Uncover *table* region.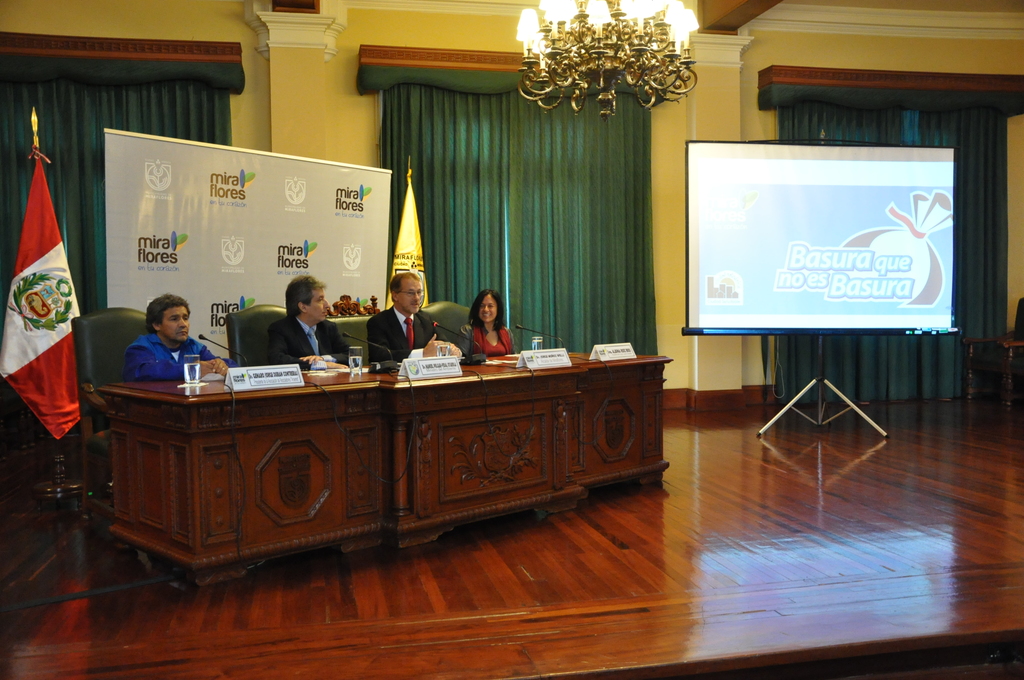
Uncovered: {"left": 94, "top": 344, "right": 674, "bottom": 602}.
